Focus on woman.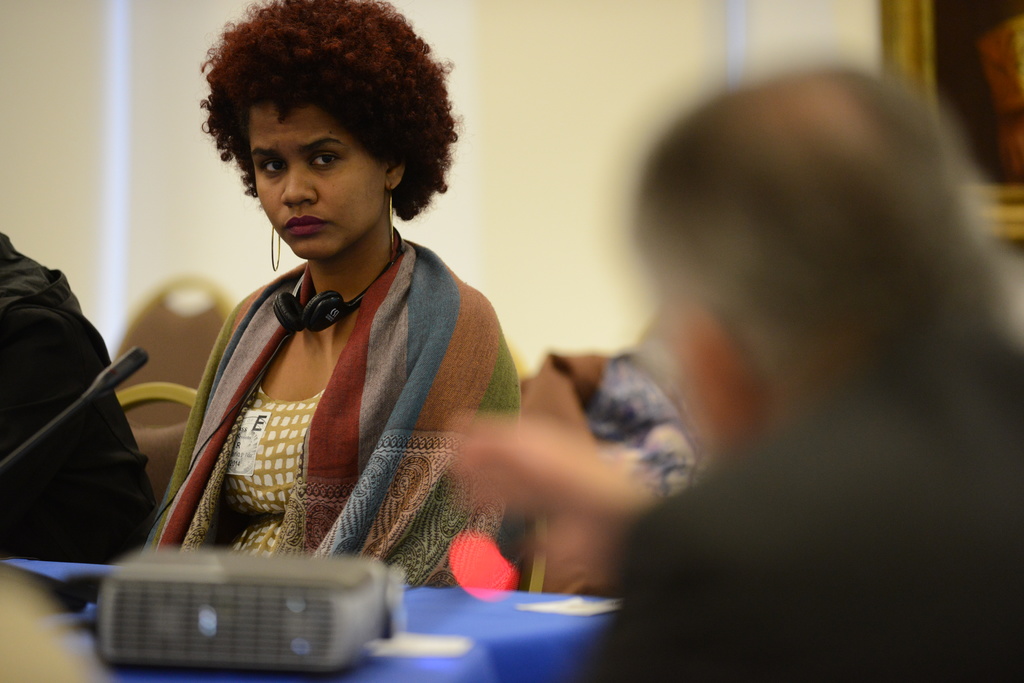
Focused at region(117, 13, 563, 607).
